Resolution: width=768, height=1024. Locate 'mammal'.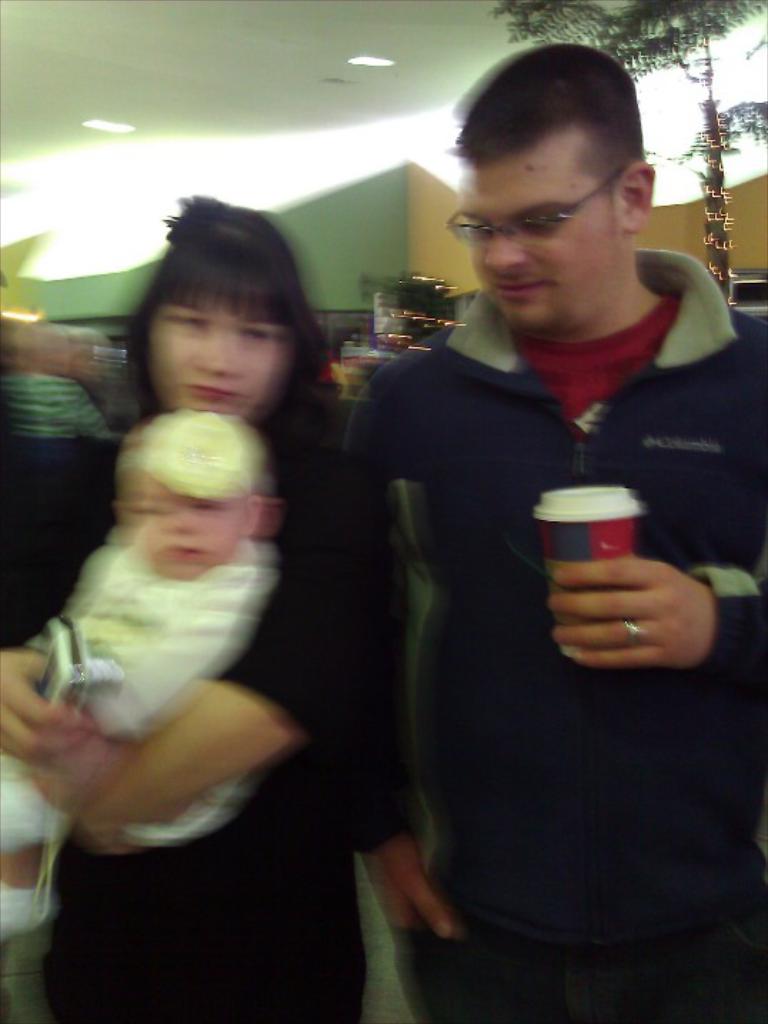
(330, 31, 767, 1023).
